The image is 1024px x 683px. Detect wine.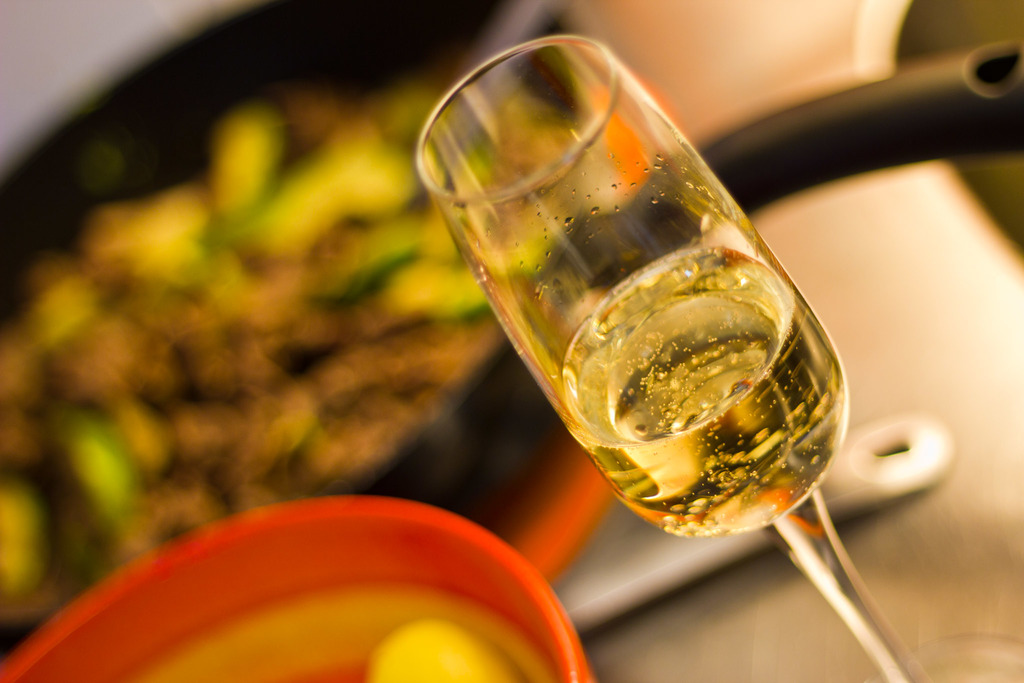
Detection: 565 242 846 539.
